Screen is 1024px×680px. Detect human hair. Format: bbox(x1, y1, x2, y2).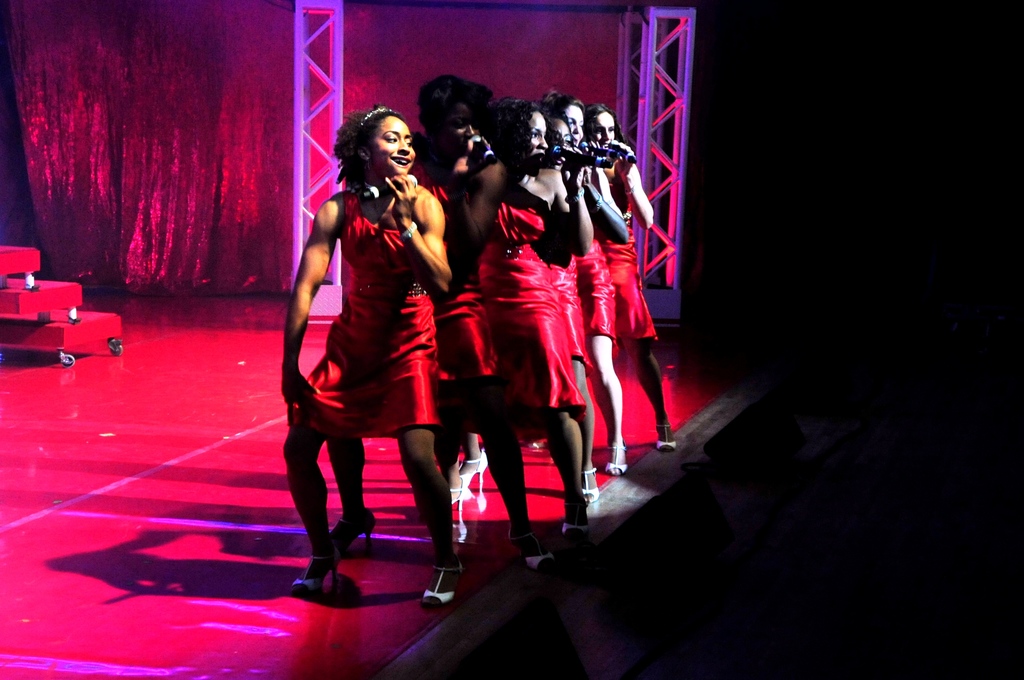
bbox(415, 73, 493, 138).
